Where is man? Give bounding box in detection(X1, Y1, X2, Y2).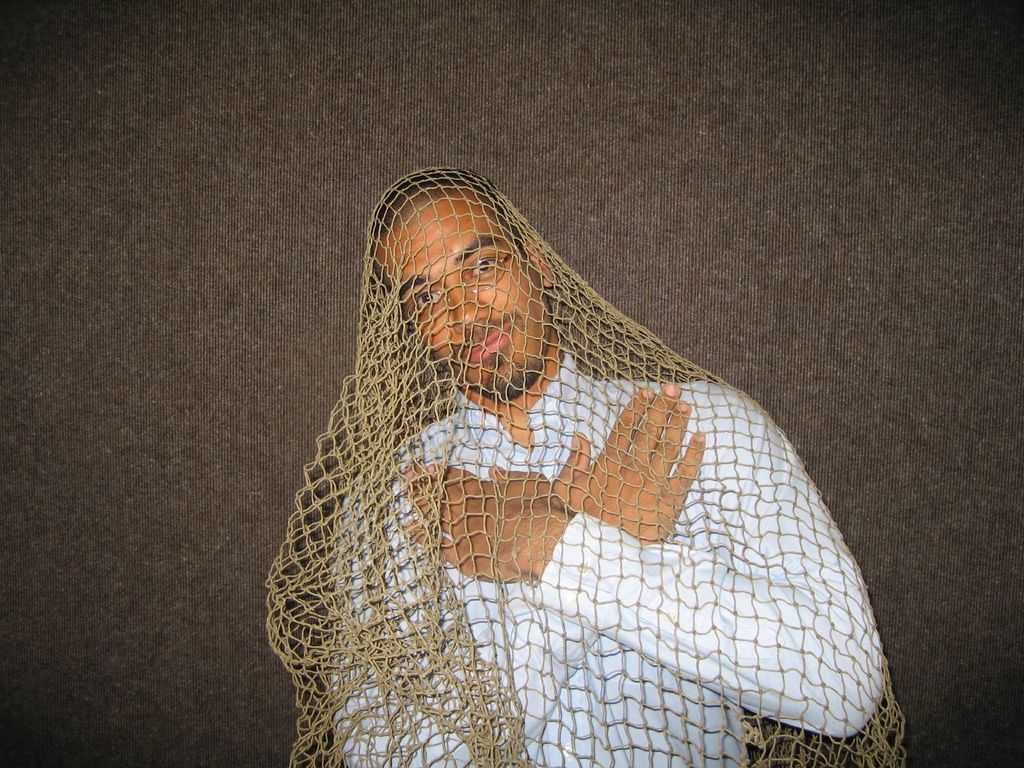
detection(273, 144, 908, 764).
